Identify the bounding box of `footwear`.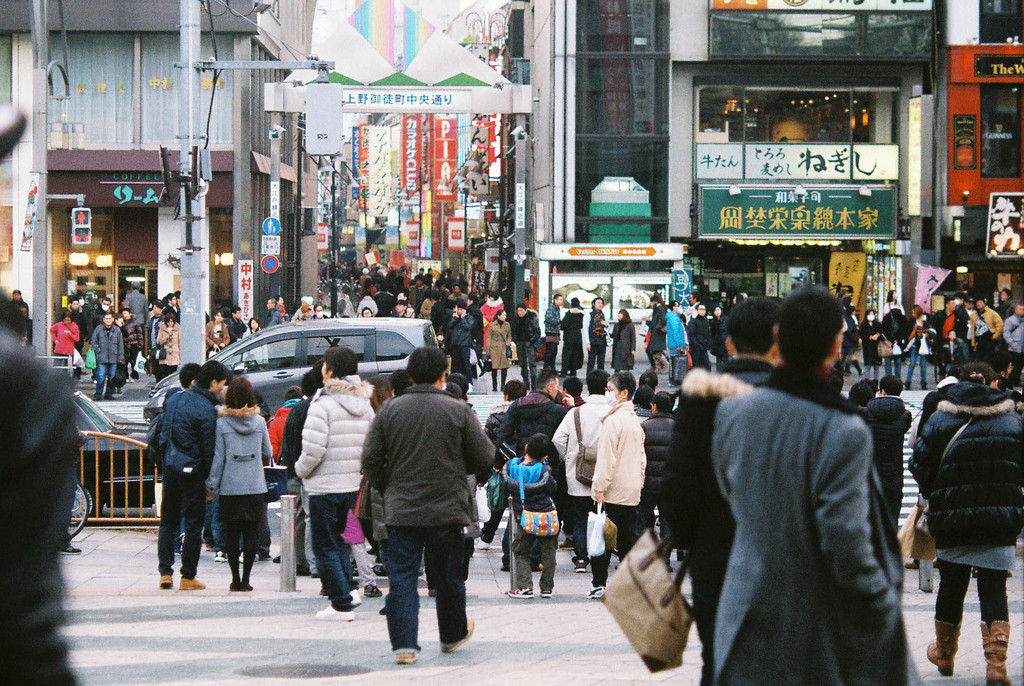
pyautogui.locateOnScreen(360, 580, 386, 600).
